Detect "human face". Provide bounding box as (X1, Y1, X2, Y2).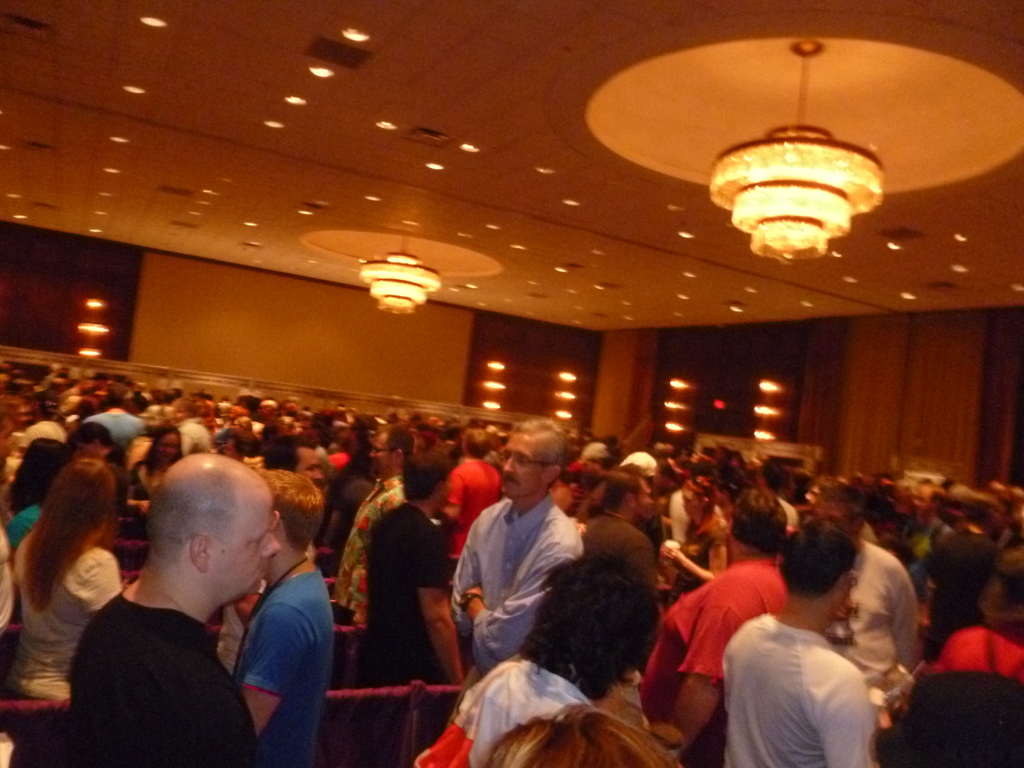
(207, 493, 280, 595).
